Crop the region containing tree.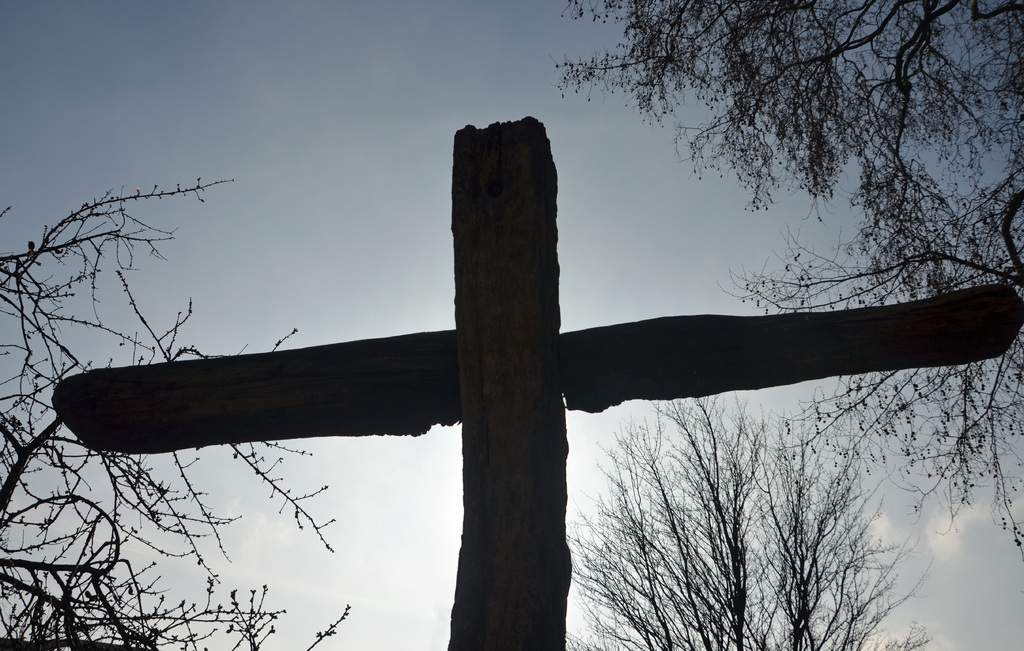
Crop region: box(570, 379, 929, 632).
